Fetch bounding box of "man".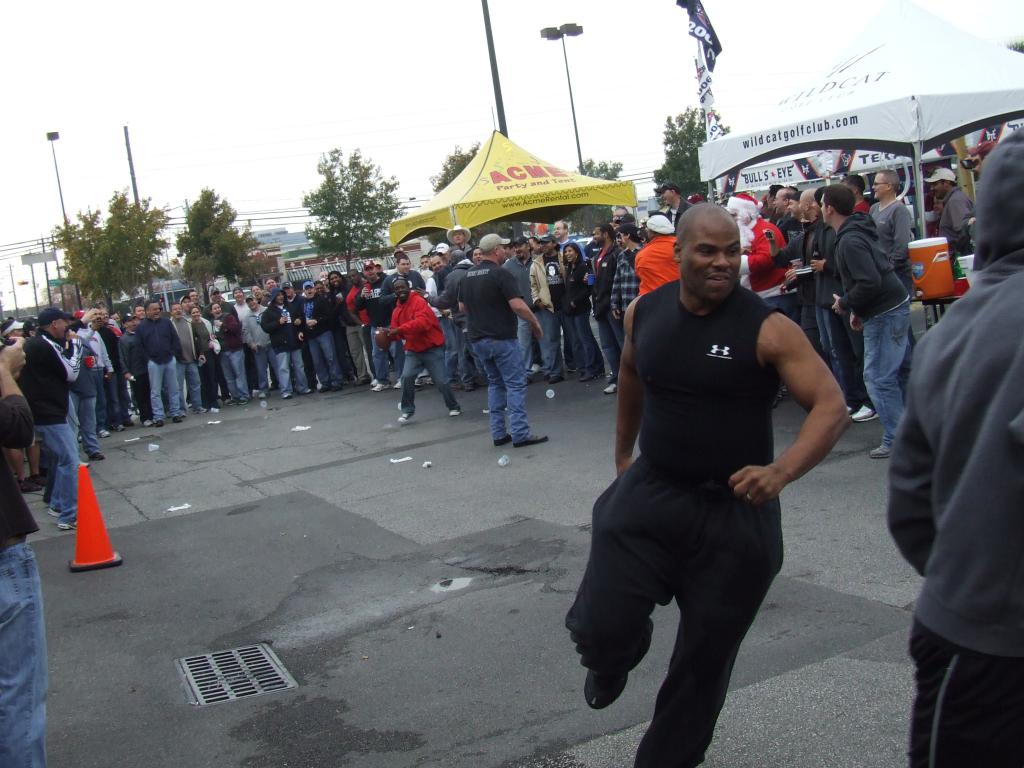
Bbox: {"left": 456, "top": 233, "right": 545, "bottom": 446}.
